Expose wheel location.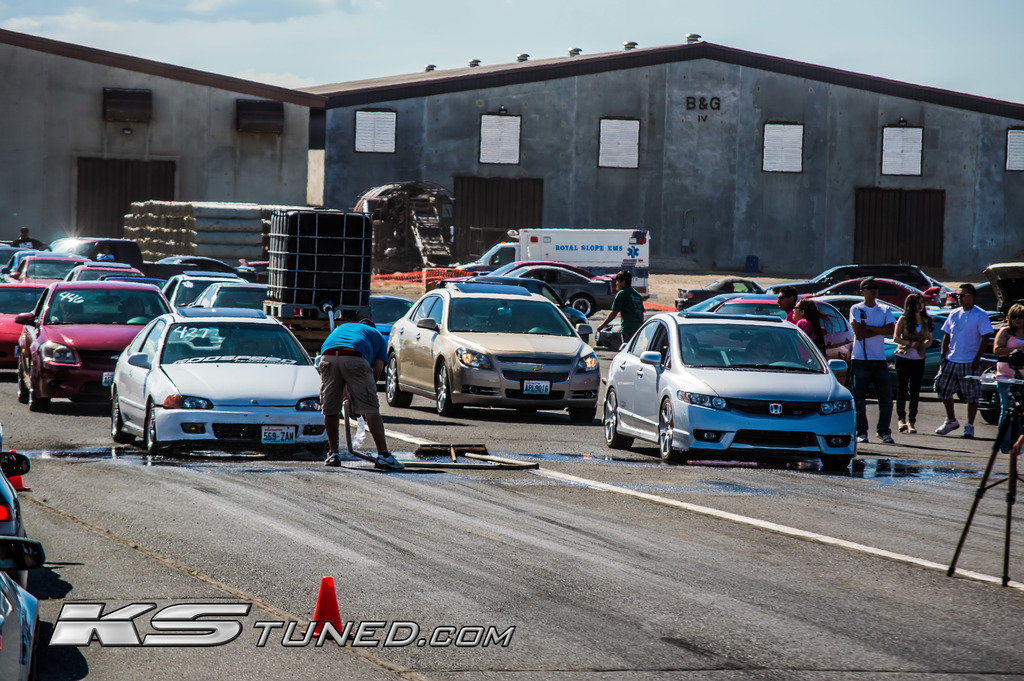
Exposed at [left=517, top=408, right=535, bottom=416].
